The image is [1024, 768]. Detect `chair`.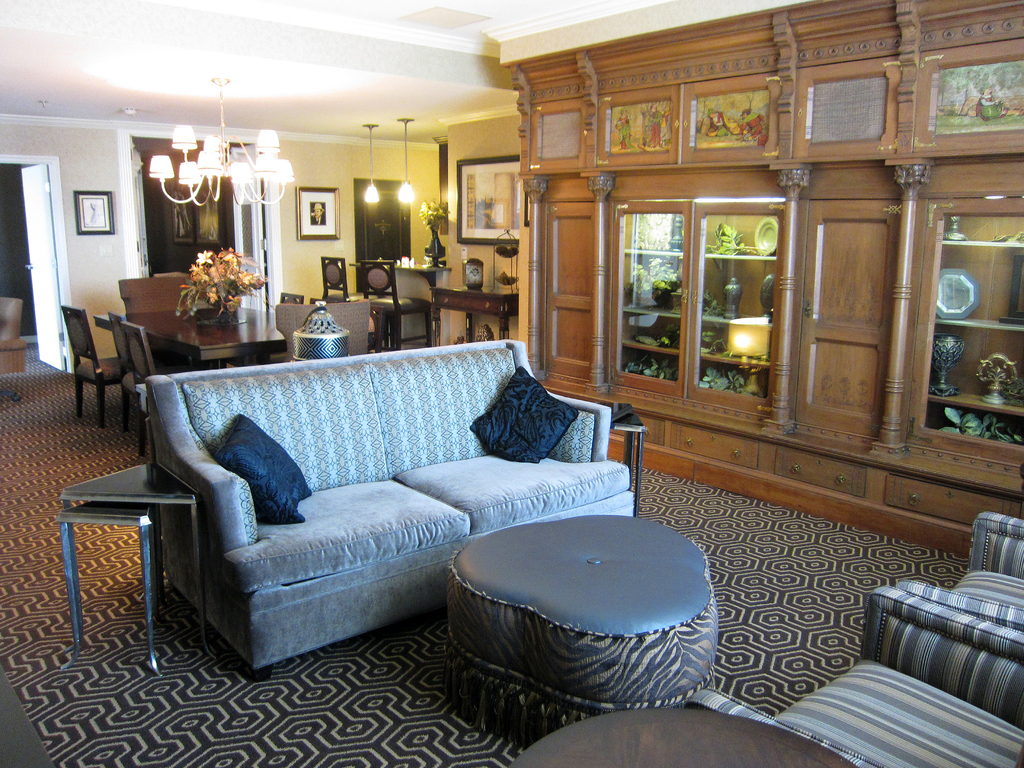
Detection: 58, 304, 125, 426.
